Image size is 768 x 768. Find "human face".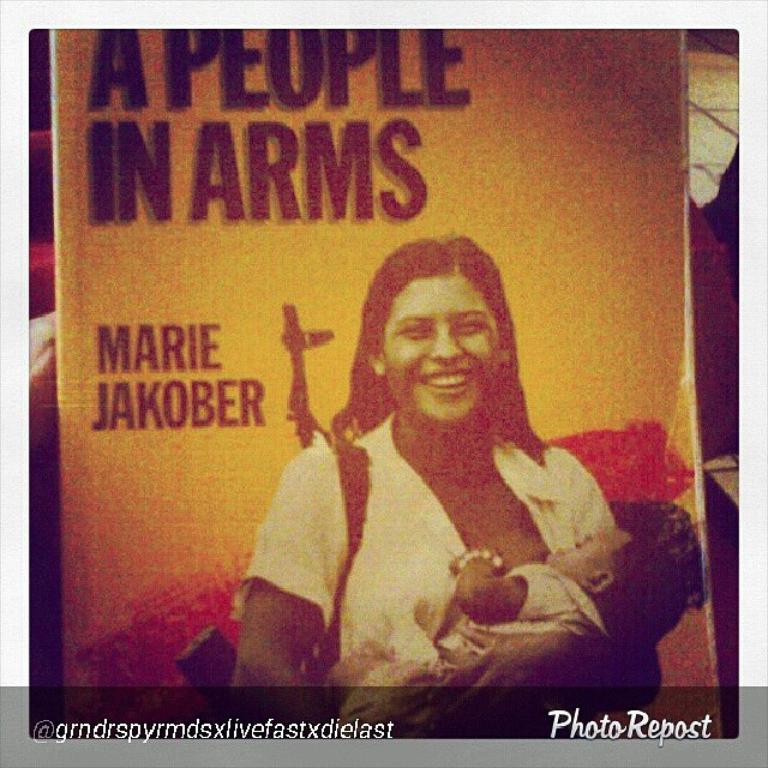
Rect(547, 523, 614, 572).
